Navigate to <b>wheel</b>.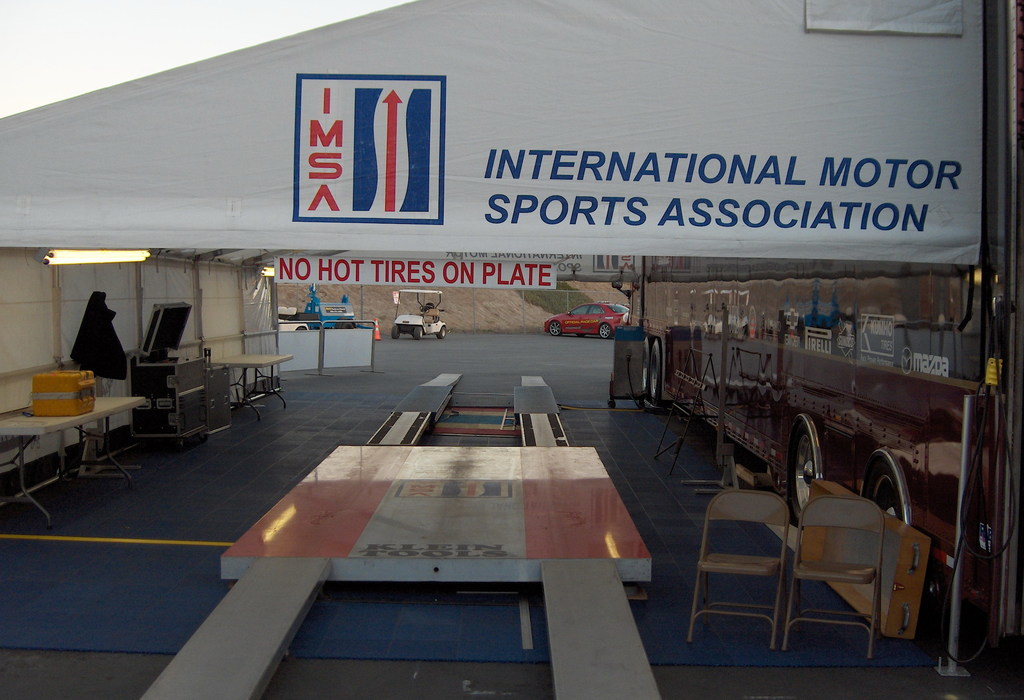
Navigation target: bbox=(786, 411, 830, 518).
